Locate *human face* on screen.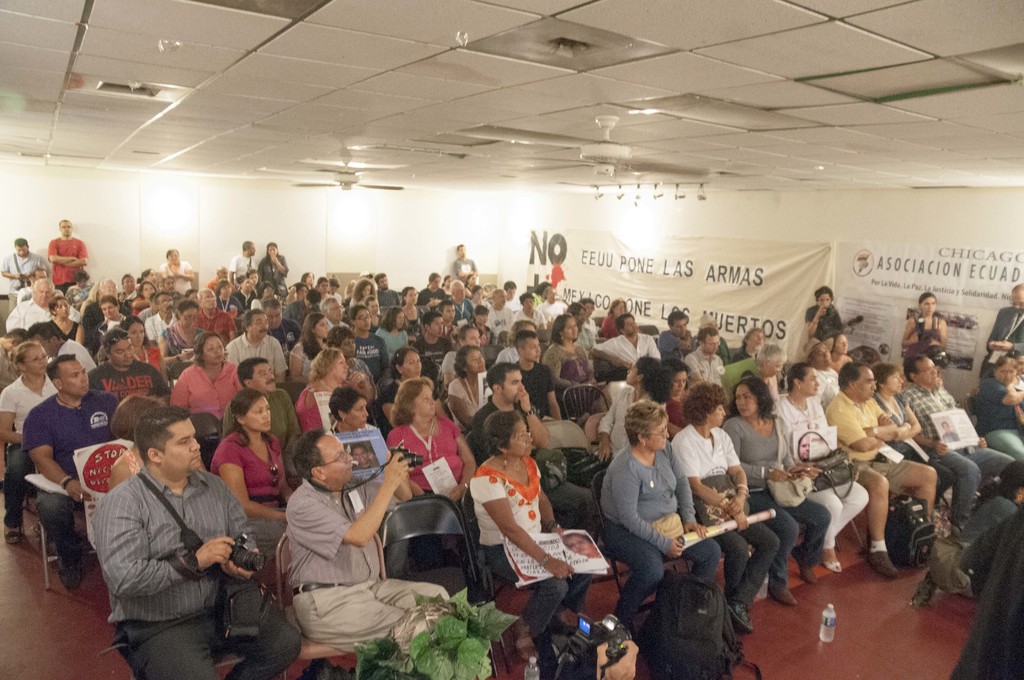
On screen at 522, 296, 534, 311.
